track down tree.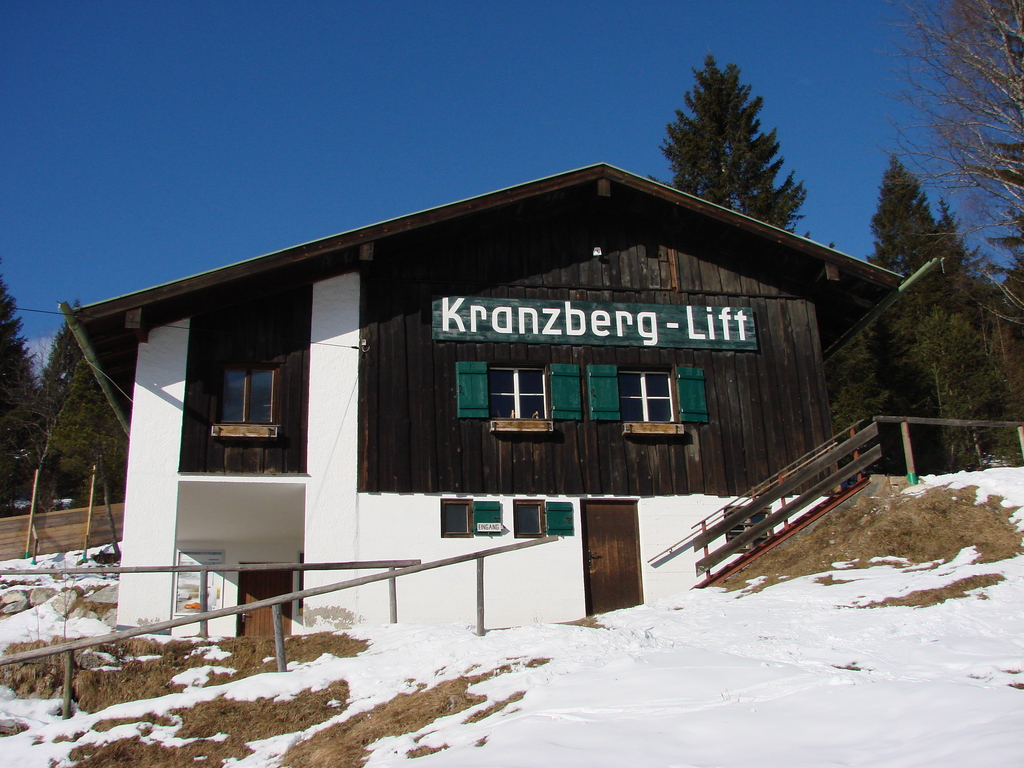
Tracked to box(865, 0, 1023, 327).
